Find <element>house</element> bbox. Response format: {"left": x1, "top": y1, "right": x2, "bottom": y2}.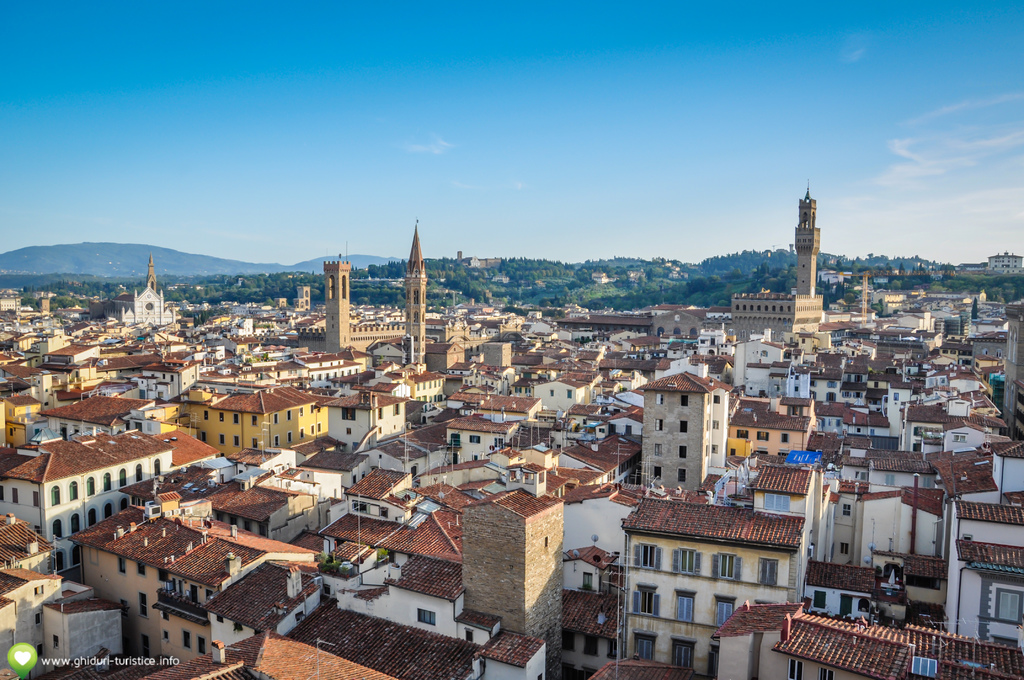
{"left": 559, "top": 587, "right": 629, "bottom": 677}.
